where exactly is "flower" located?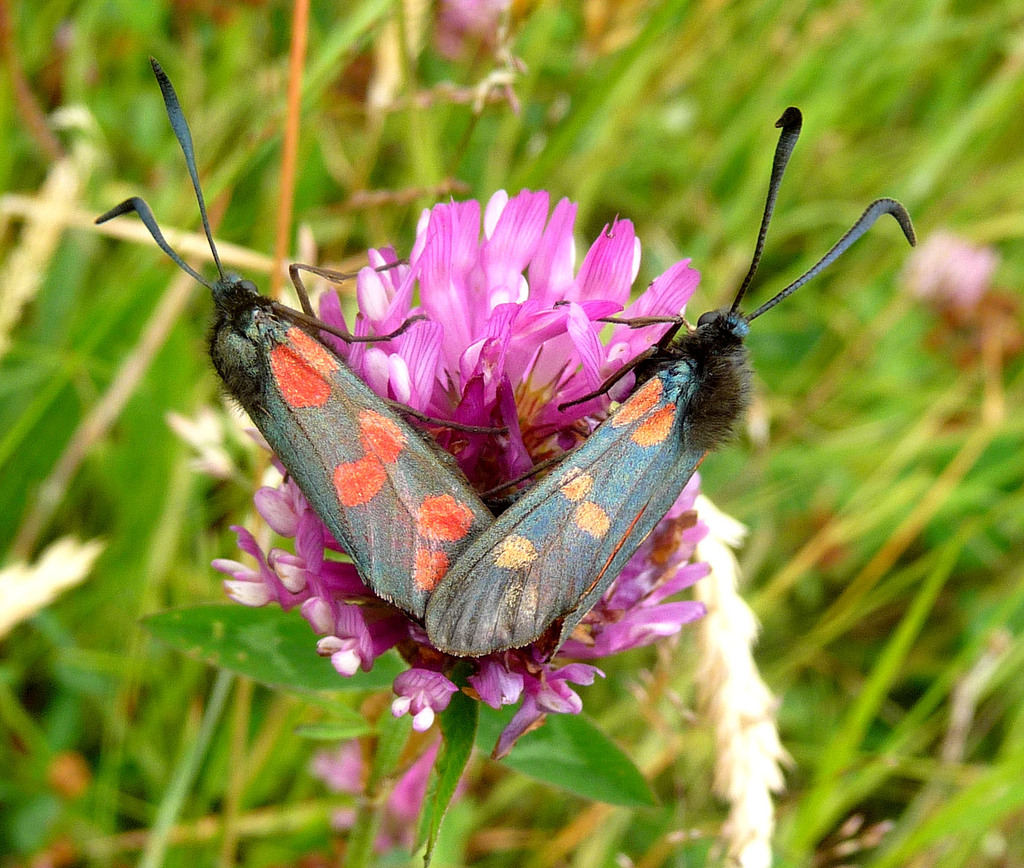
Its bounding box is 74, 92, 906, 709.
